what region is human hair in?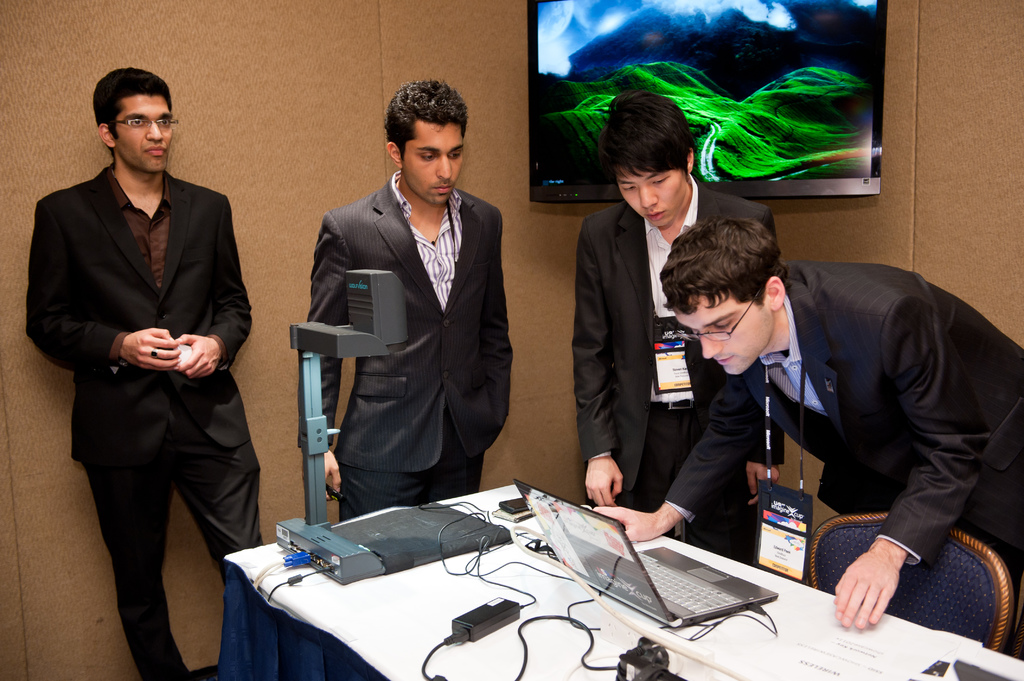
bbox(92, 65, 173, 158).
